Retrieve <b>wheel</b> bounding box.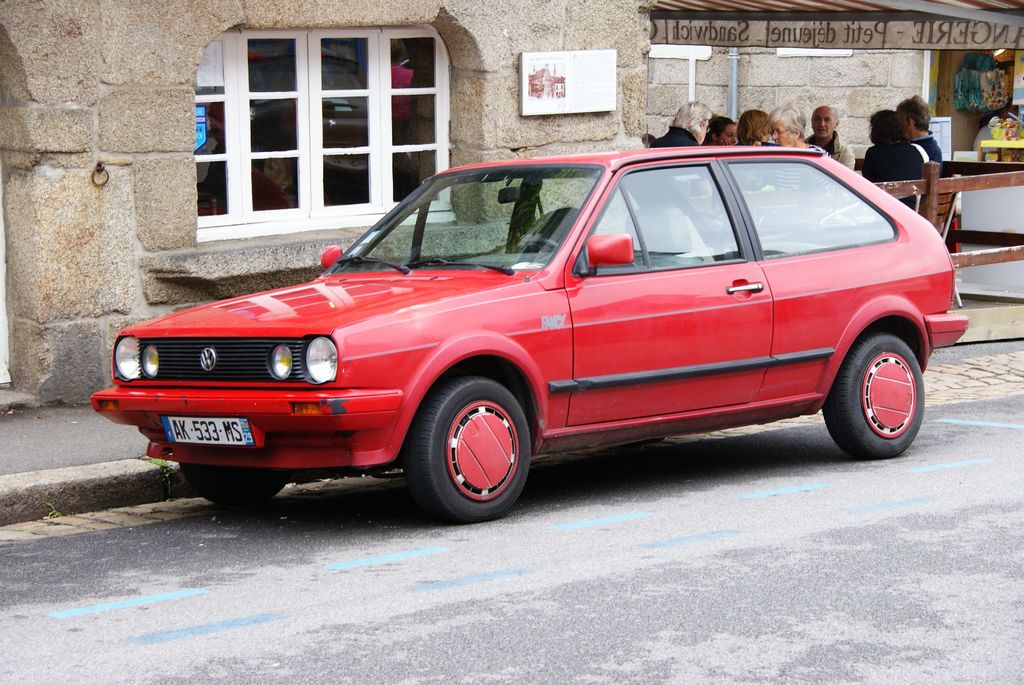
Bounding box: BBox(406, 377, 529, 523).
